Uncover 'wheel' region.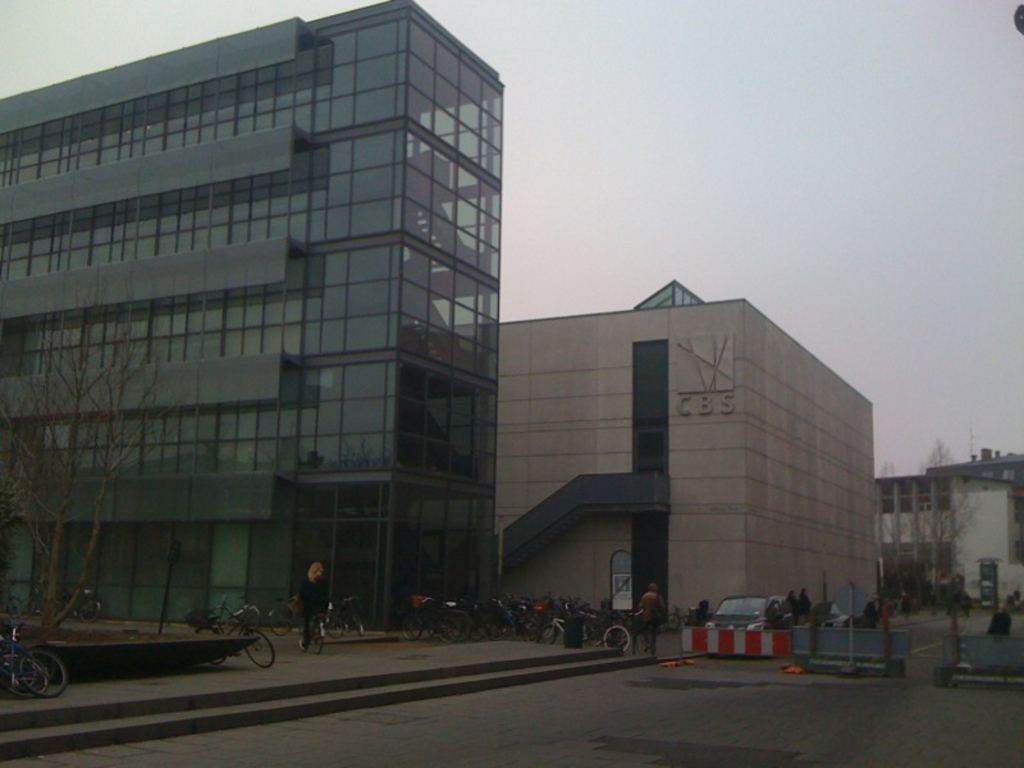
Uncovered: box(329, 616, 347, 637).
